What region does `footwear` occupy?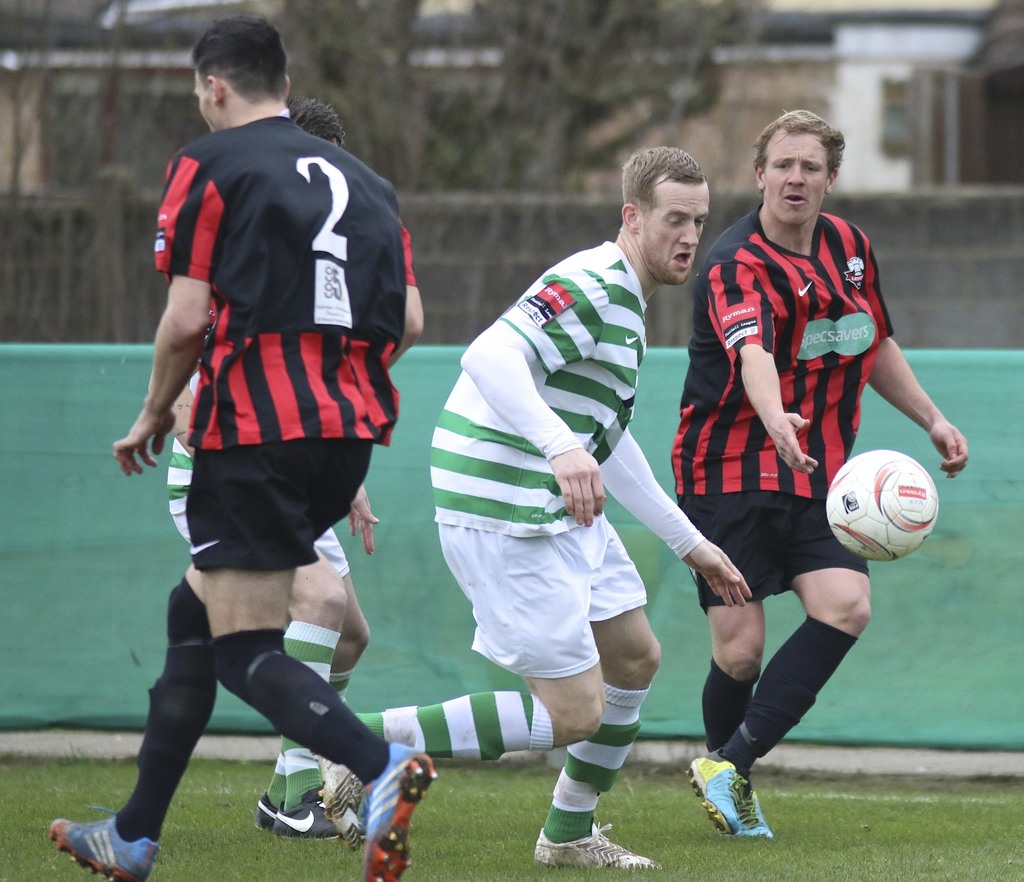
l=312, t=751, r=367, b=852.
